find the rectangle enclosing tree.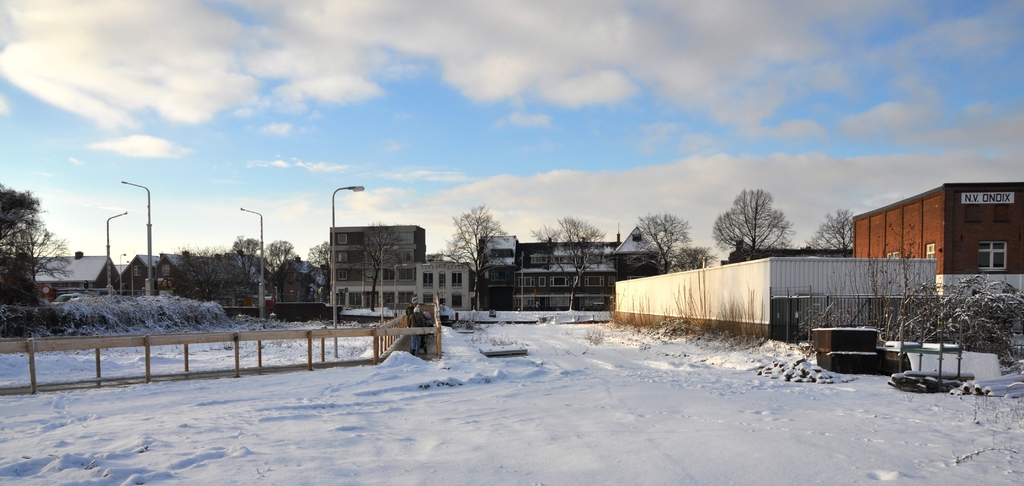
[439, 206, 511, 301].
